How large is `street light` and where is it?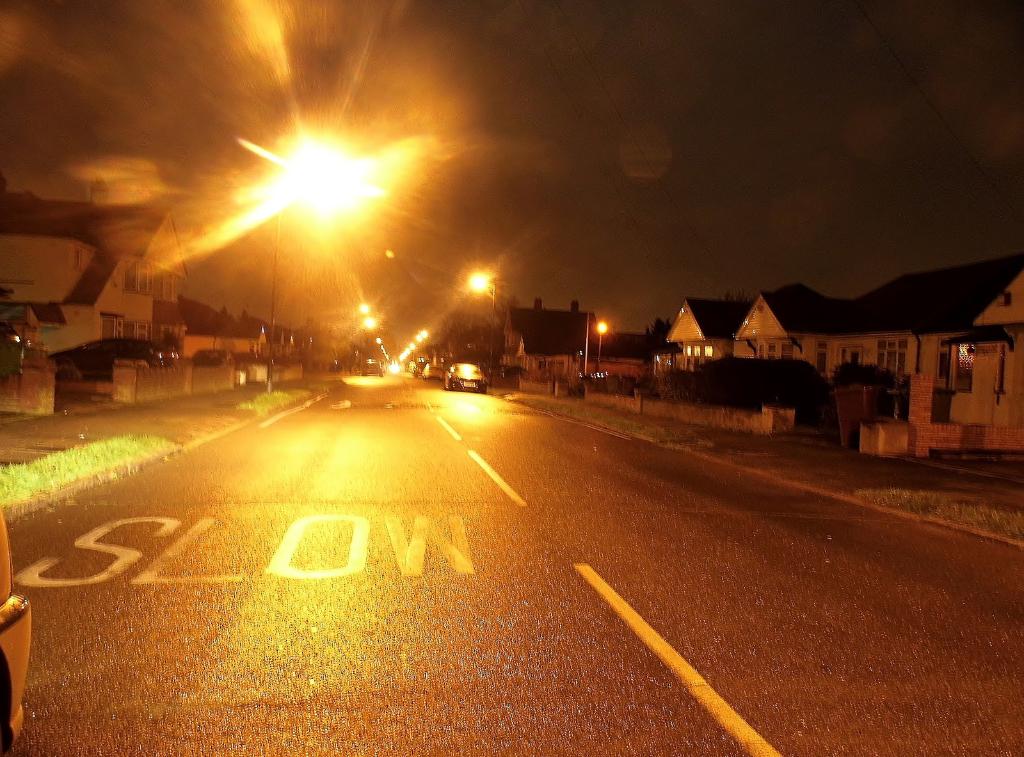
Bounding box: 467:272:496:331.
